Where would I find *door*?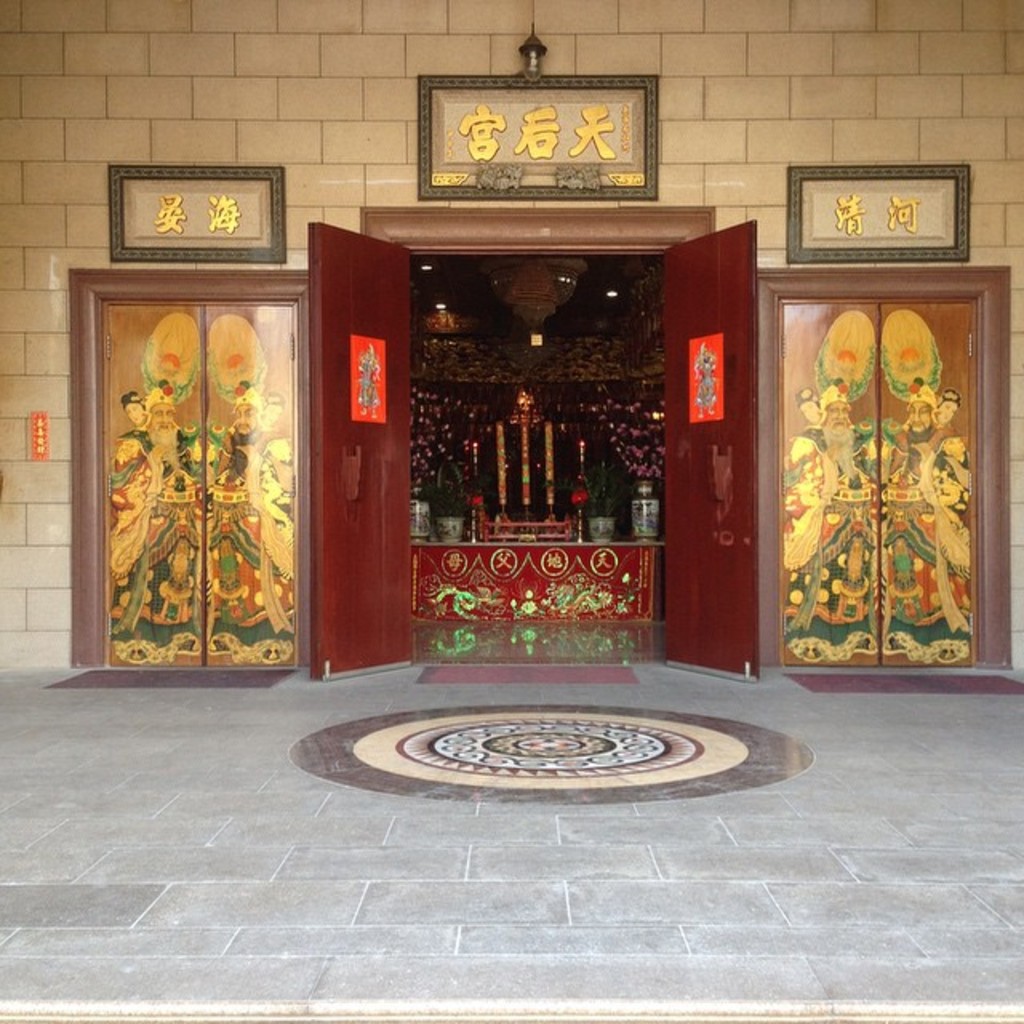
At rect(310, 216, 418, 686).
